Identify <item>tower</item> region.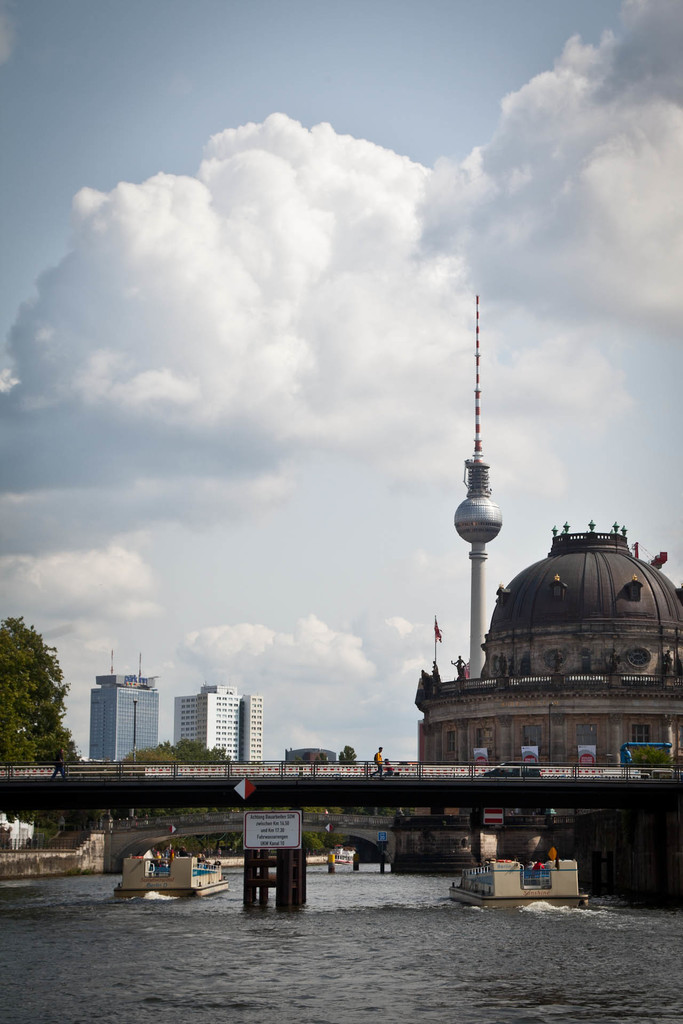
Region: <region>92, 646, 164, 758</region>.
